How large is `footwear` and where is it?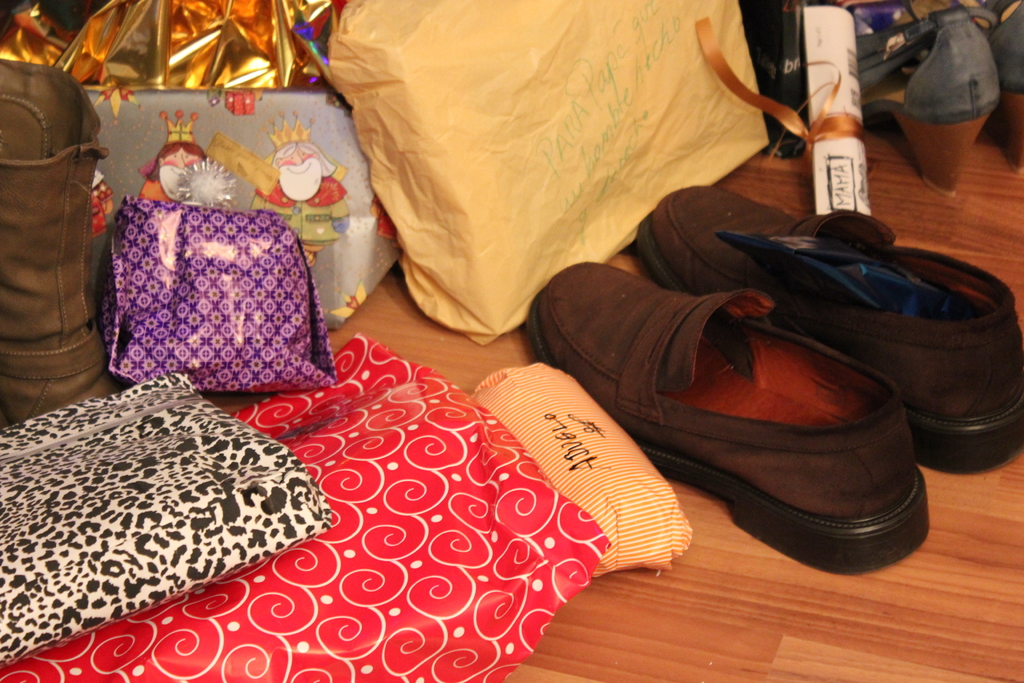
Bounding box: region(991, 9, 1023, 169).
